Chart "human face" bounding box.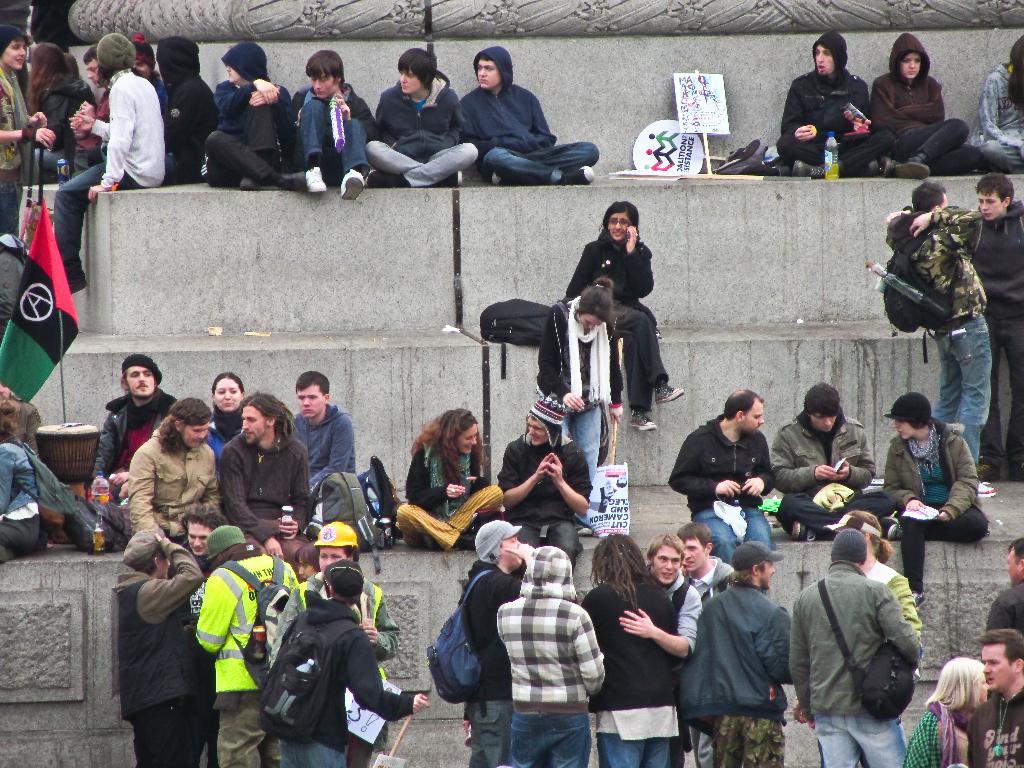
Charted: [x1=757, y1=561, x2=777, y2=588].
